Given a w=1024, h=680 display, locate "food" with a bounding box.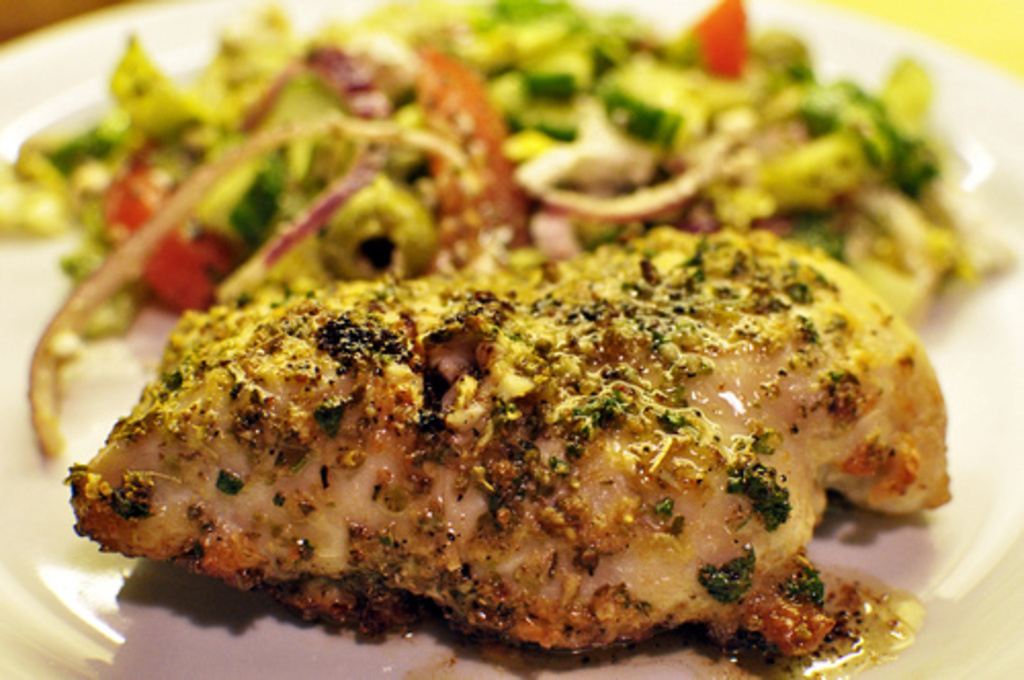
Located: {"x1": 59, "y1": 39, "x2": 999, "y2": 633}.
